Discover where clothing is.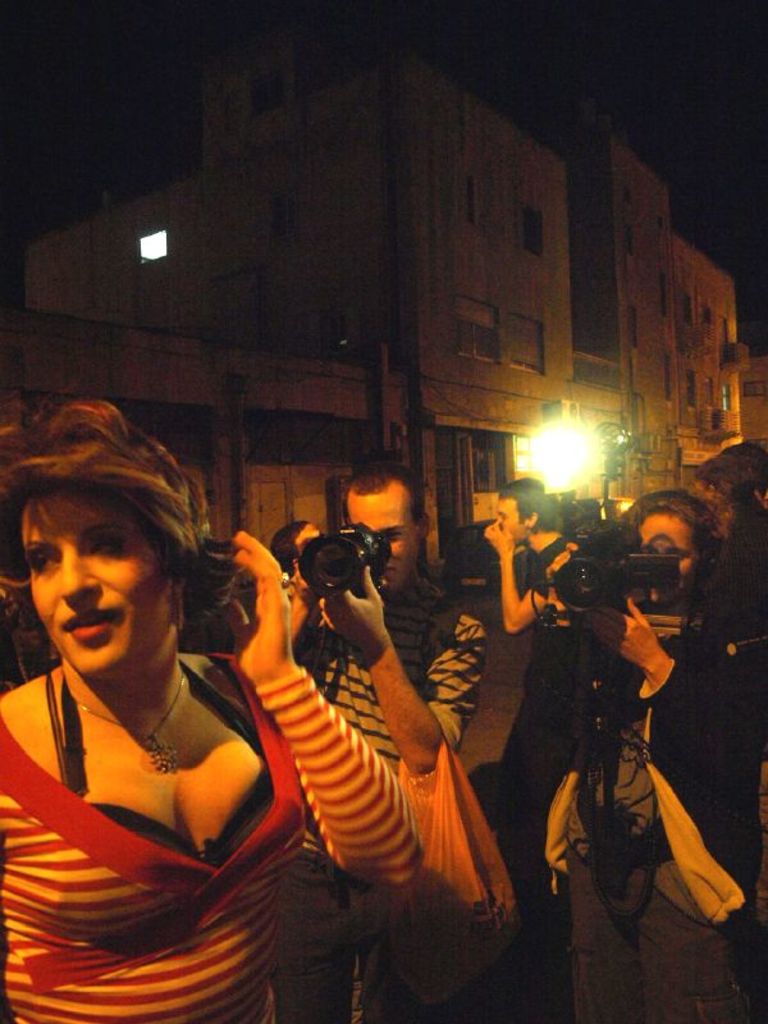
Discovered at <region>712, 518, 767, 754</region>.
